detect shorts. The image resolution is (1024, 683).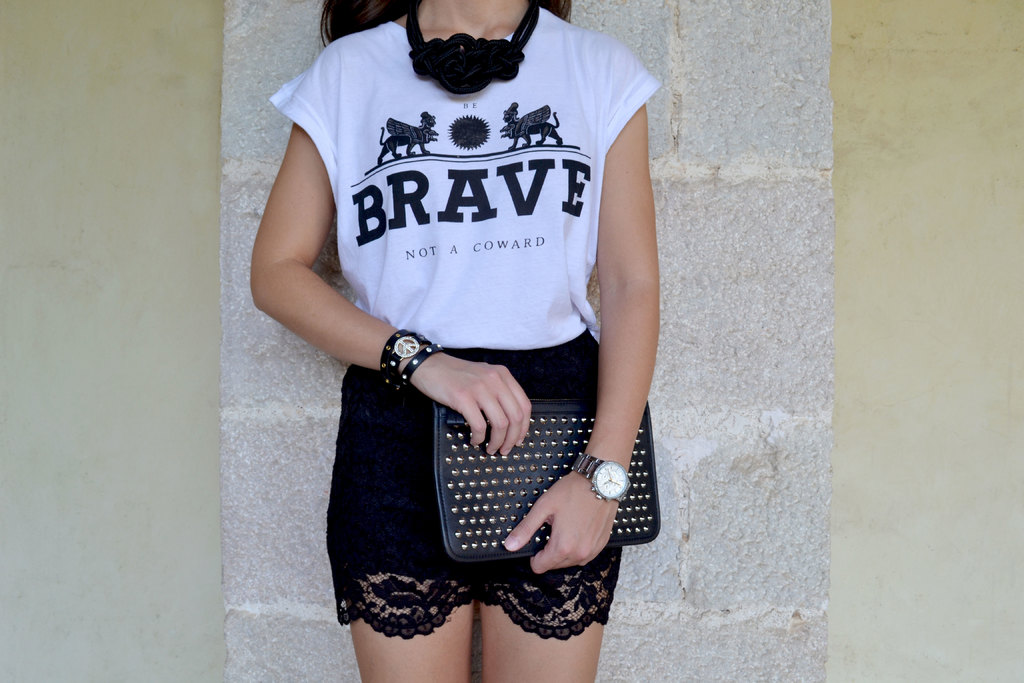
x1=356, y1=356, x2=645, y2=634.
